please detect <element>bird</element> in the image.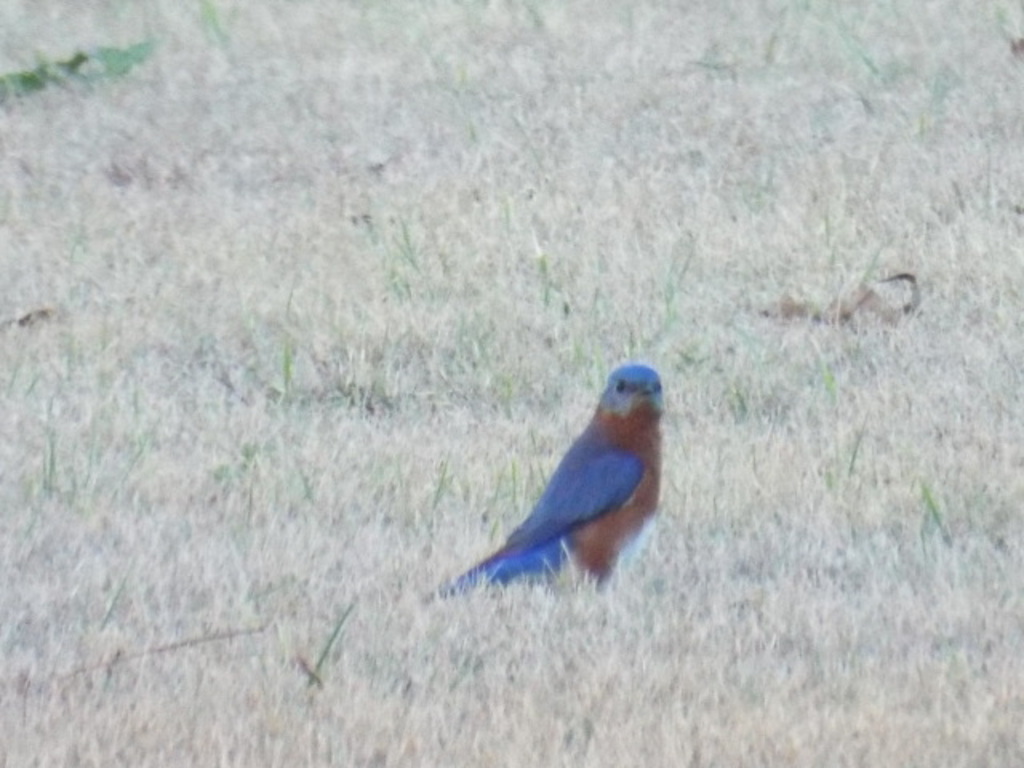
box(440, 360, 675, 606).
